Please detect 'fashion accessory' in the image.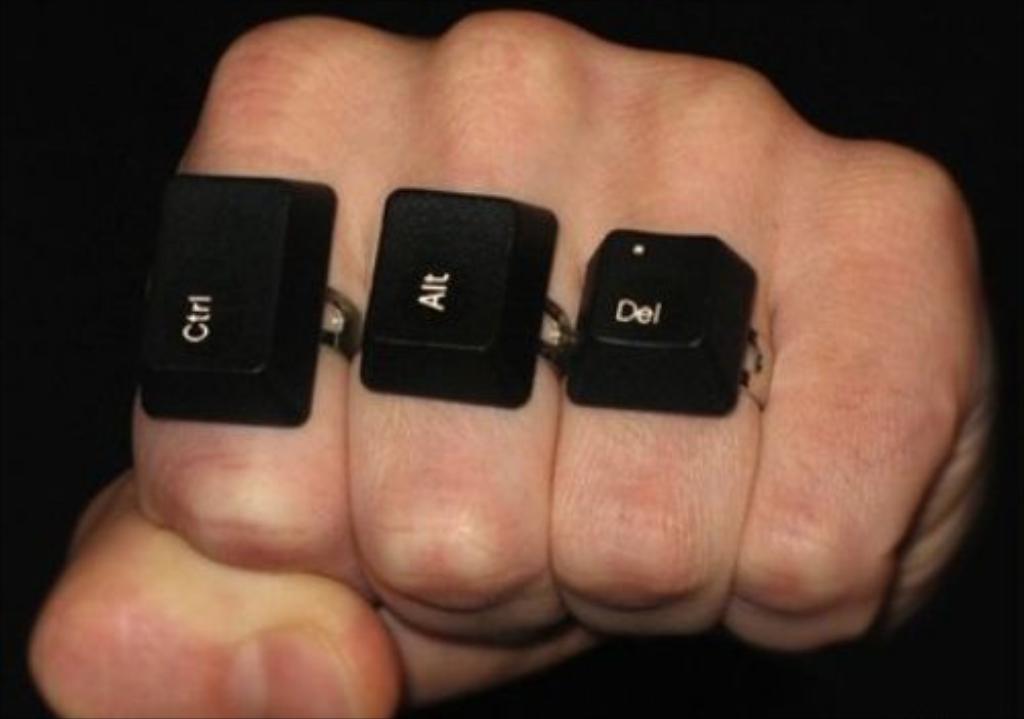
rect(362, 184, 575, 408).
